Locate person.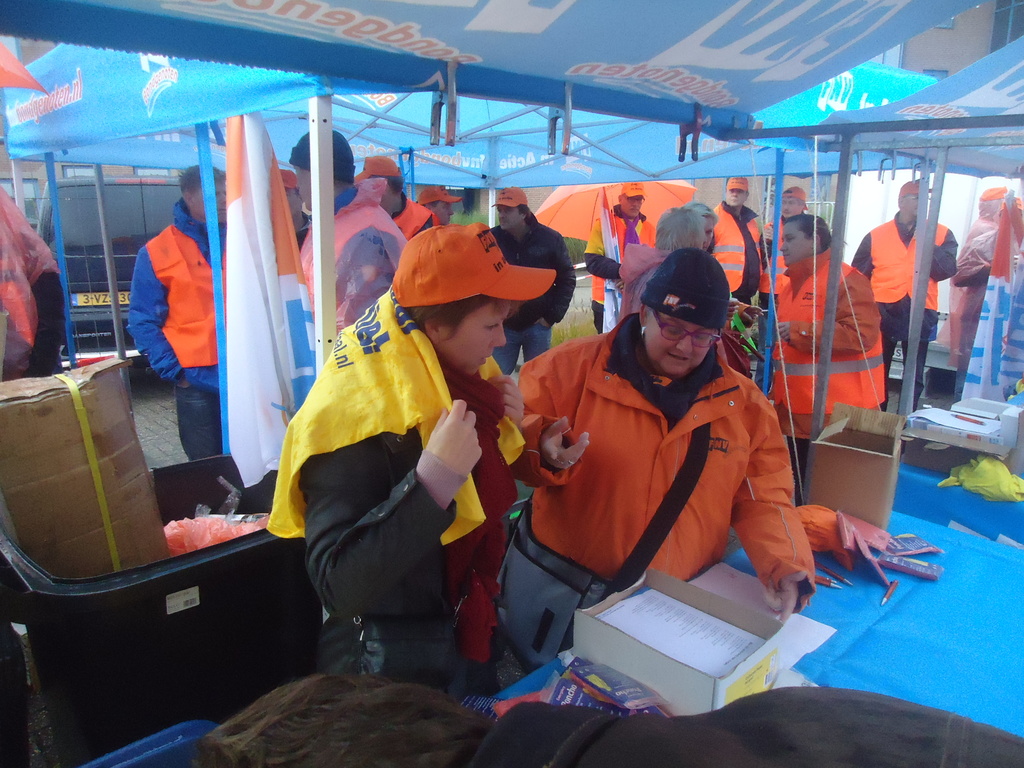
Bounding box: box(120, 160, 227, 458).
